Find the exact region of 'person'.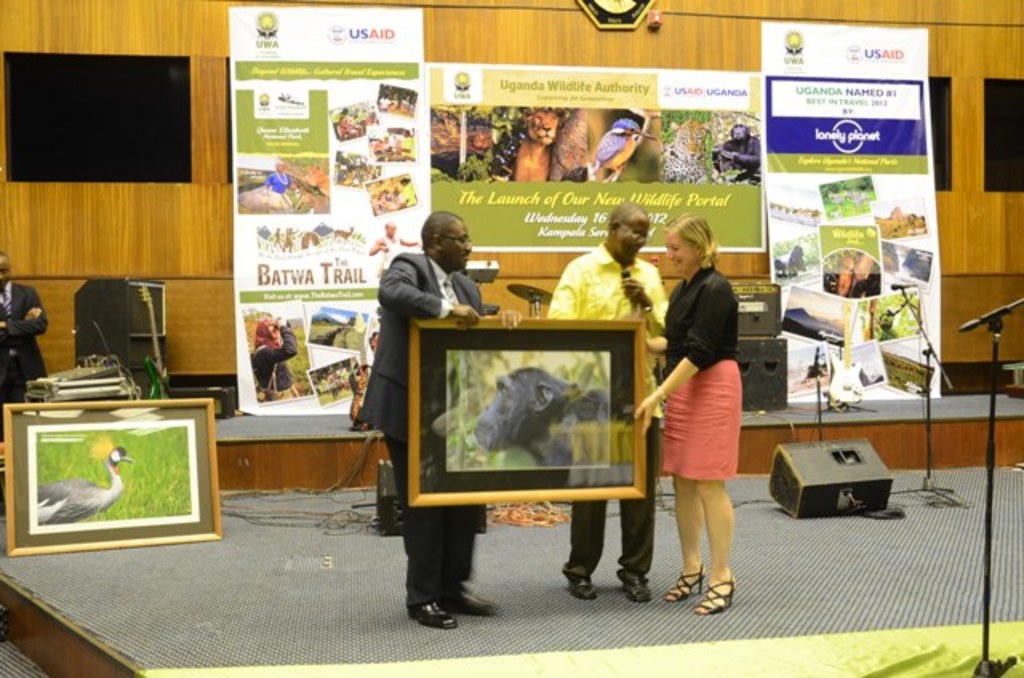
Exact region: region(363, 208, 502, 636).
